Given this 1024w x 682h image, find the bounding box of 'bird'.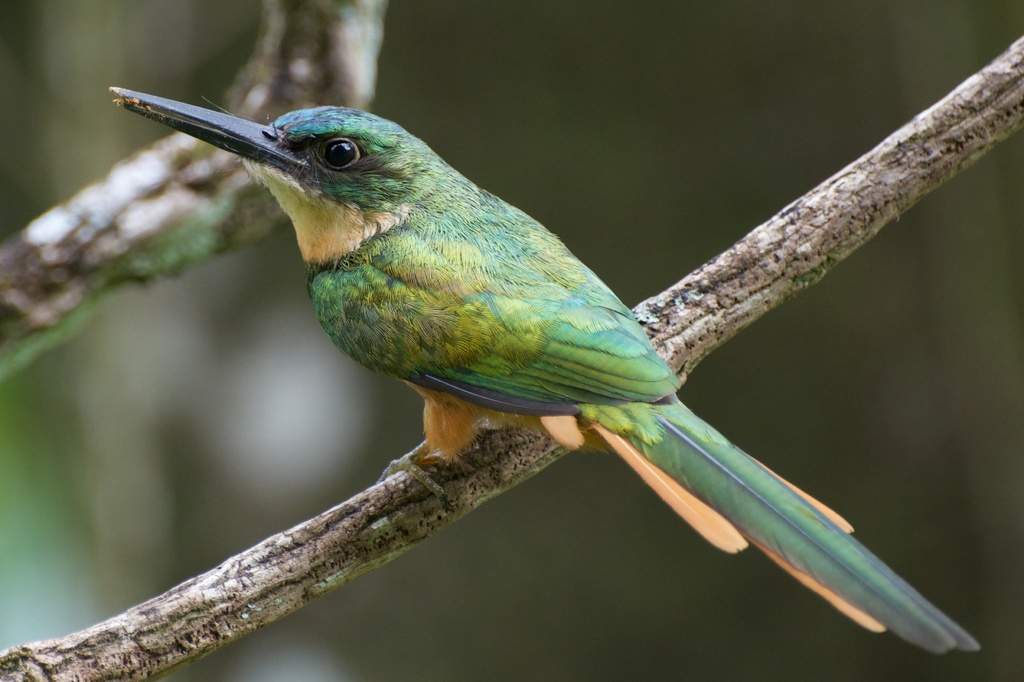
rect(122, 67, 949, 614).
